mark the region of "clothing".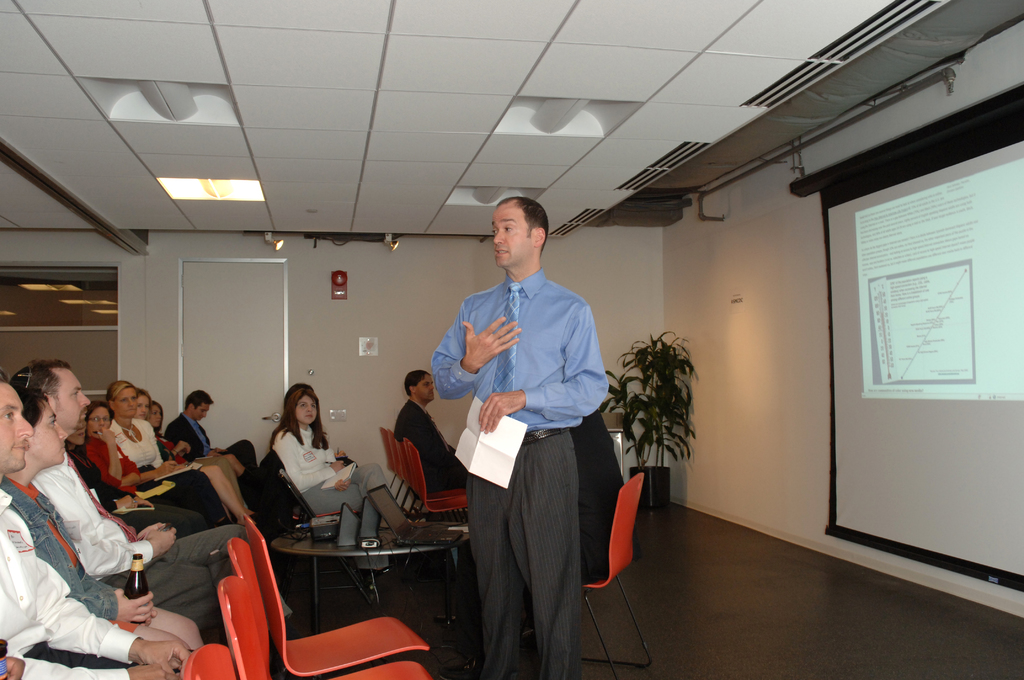
Region: region(163, 412, 218, 457).
